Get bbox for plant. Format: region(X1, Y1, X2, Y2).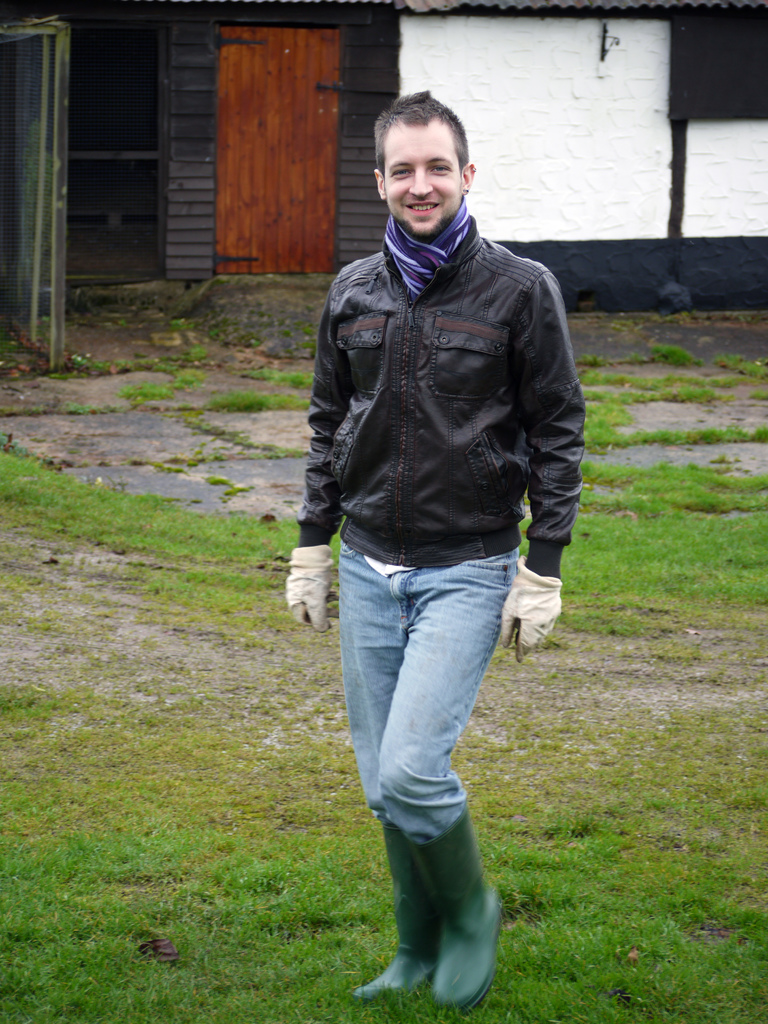
region(186, 344, 207, 362).
